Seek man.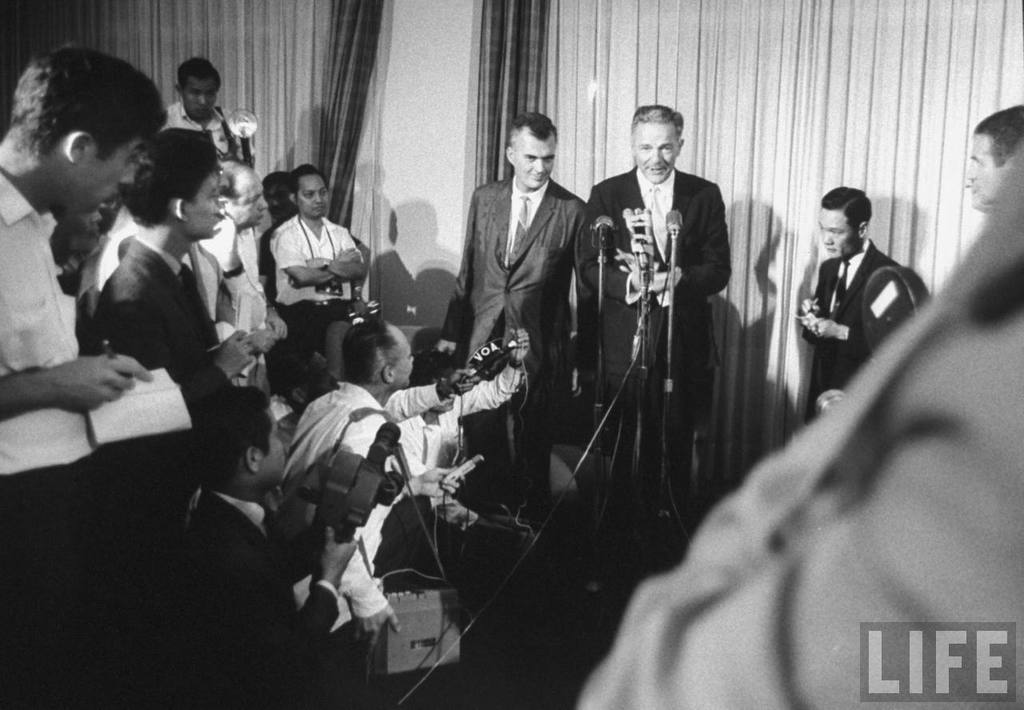
<bbox>590, 106, 740, 553</bbox>.
